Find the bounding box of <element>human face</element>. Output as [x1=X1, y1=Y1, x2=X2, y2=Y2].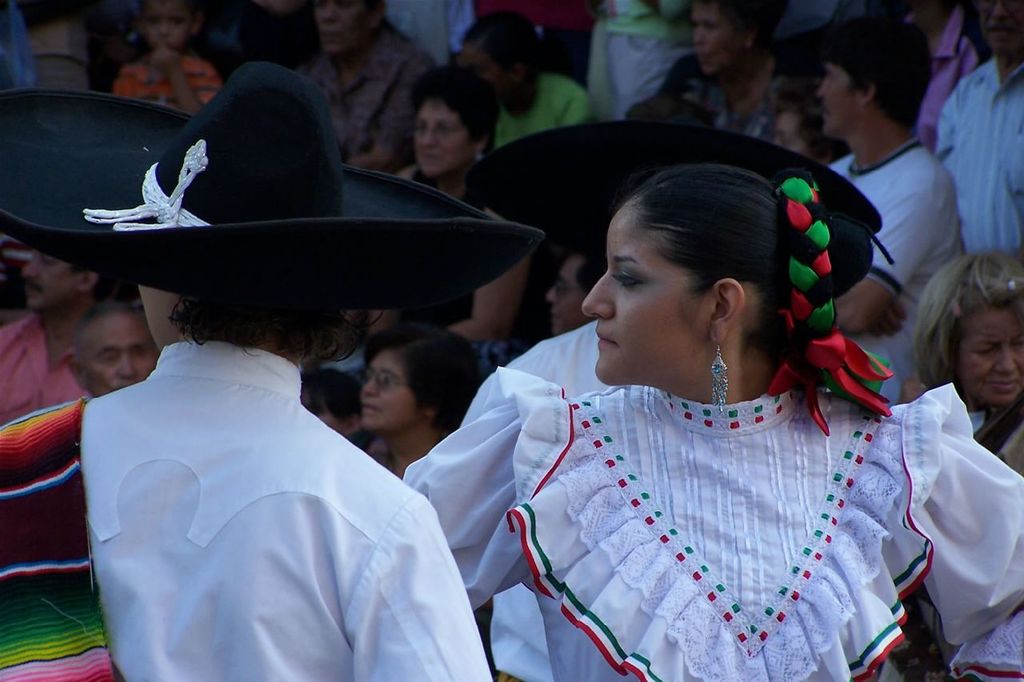
[x1=10, y1=252, x2=90, y2=309].
